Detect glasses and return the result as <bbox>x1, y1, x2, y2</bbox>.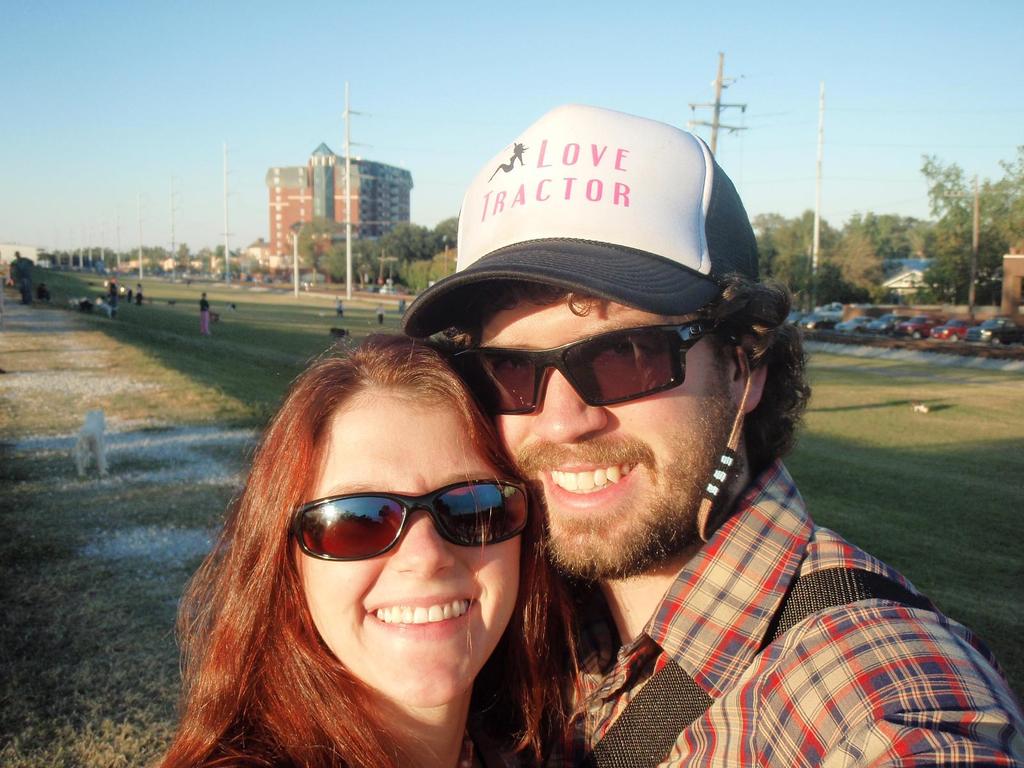
<bbox>445, 319, 730, 419</bbox>.
